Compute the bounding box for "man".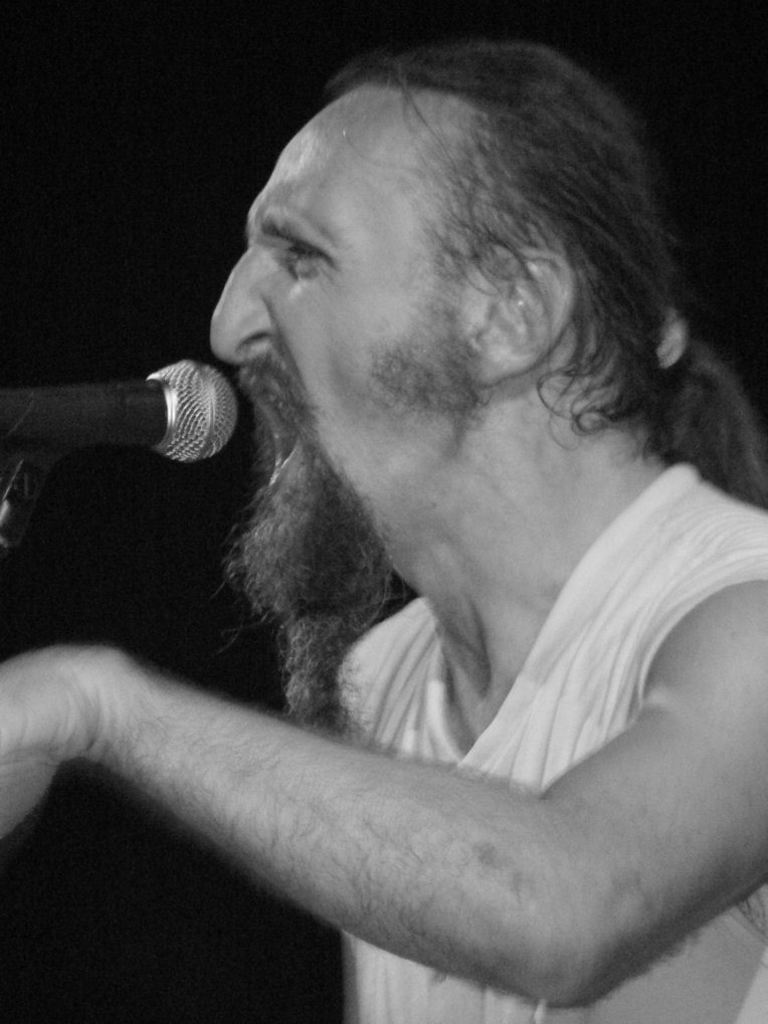
56 8 767 979.
